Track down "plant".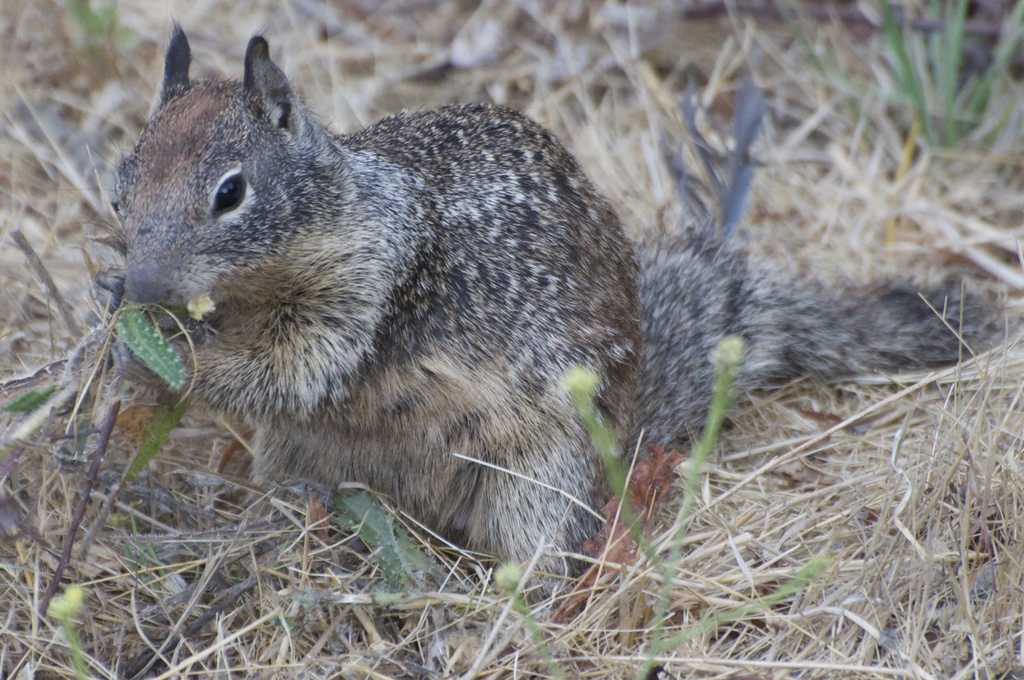
Tracked to <bbox>776, 0, 1023, 180</bbox>.
